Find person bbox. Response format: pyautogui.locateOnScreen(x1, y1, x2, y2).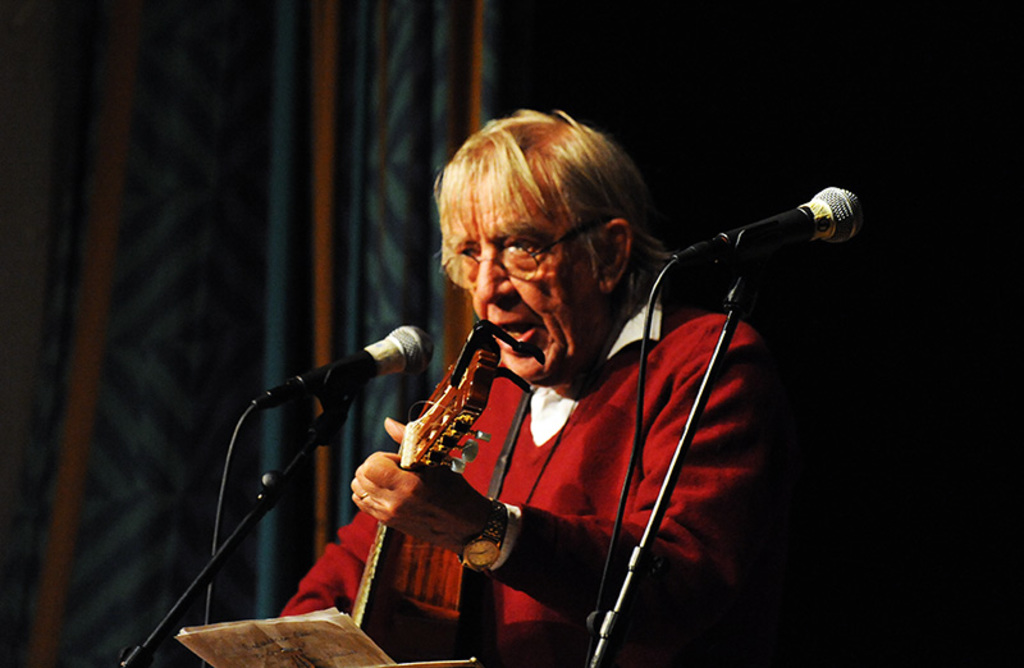
pyautogui.locateOnScreen(275, 109, 794, 667).
